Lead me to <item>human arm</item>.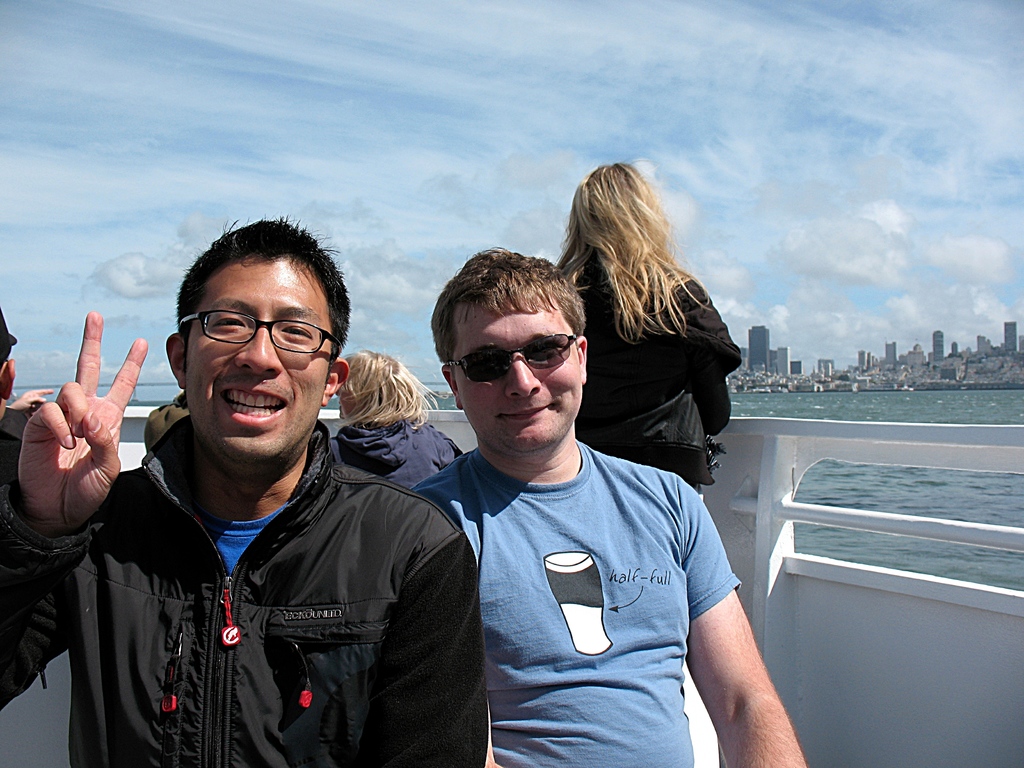
Lead to {"x1": 688, "y1": 524, "x2": 796, "y2": 761}.
